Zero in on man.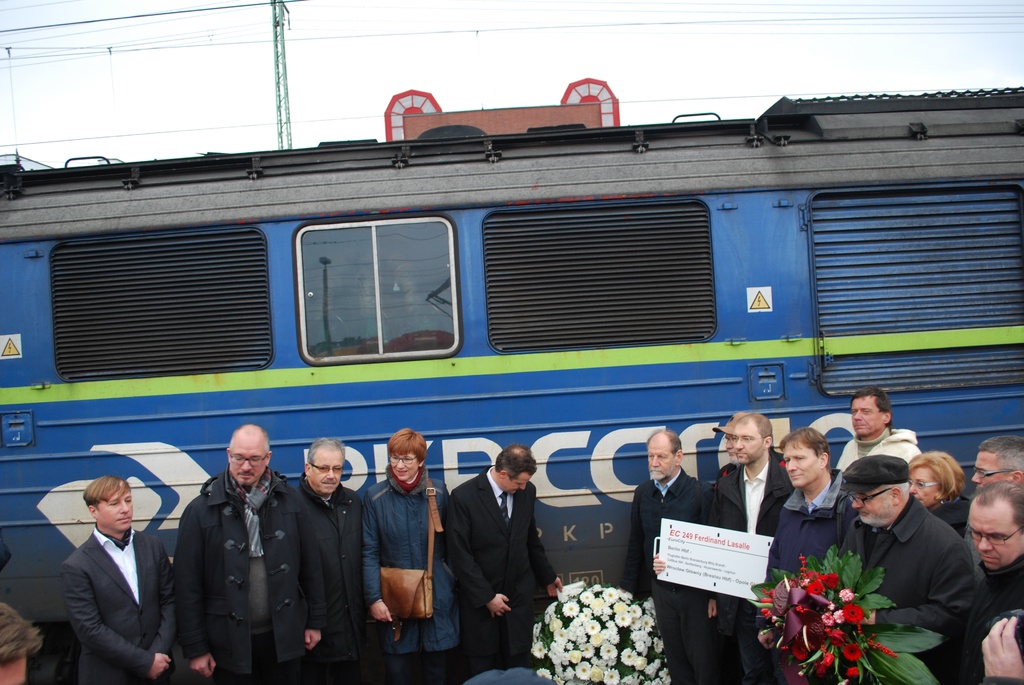
Zeroed in: crop(61, 478, 180, 684).
